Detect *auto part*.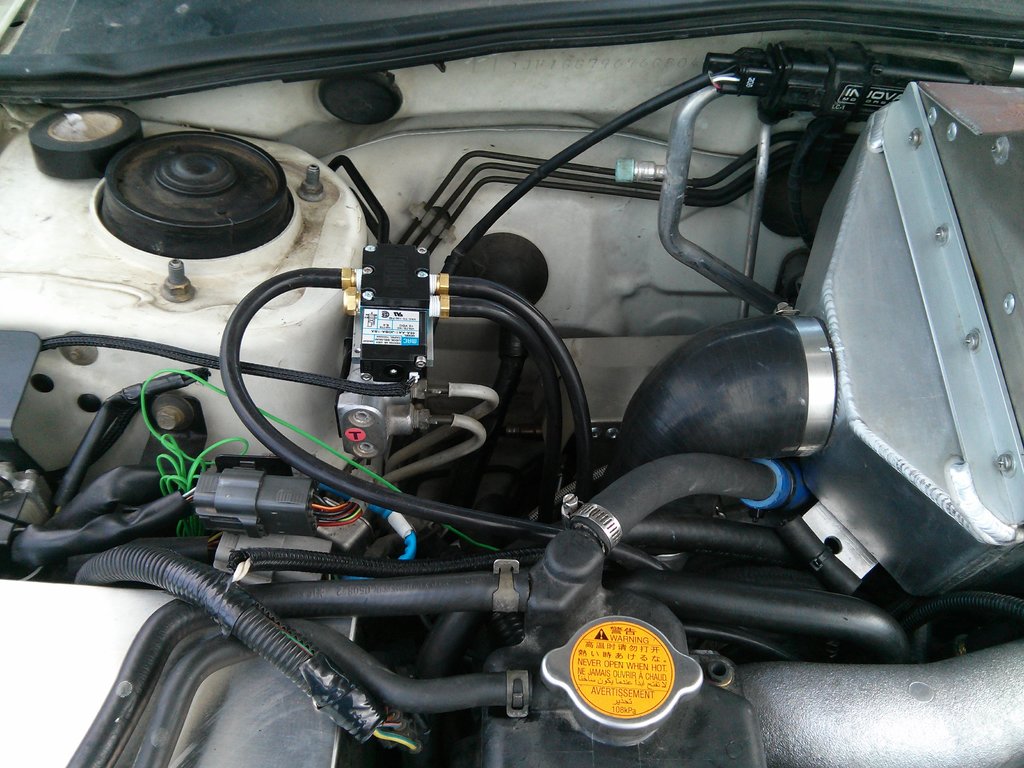
Detected at [214,223,627,540].
